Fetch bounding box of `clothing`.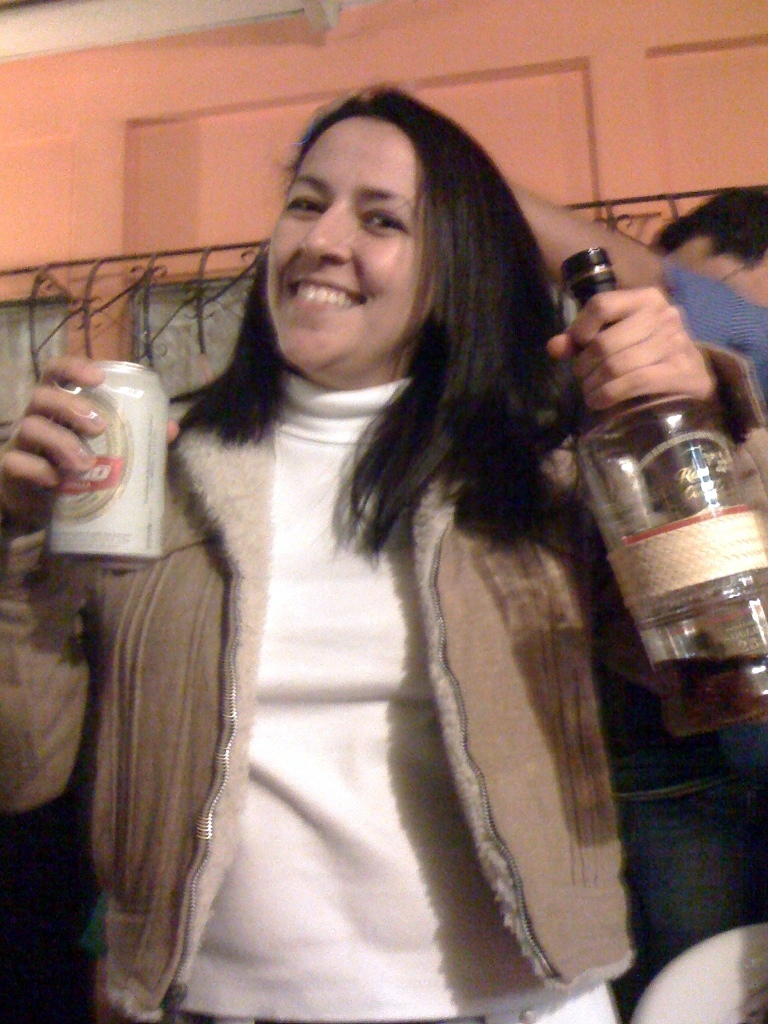
Bbox: x1=0 y1=326 x2=767 y2=1023.
